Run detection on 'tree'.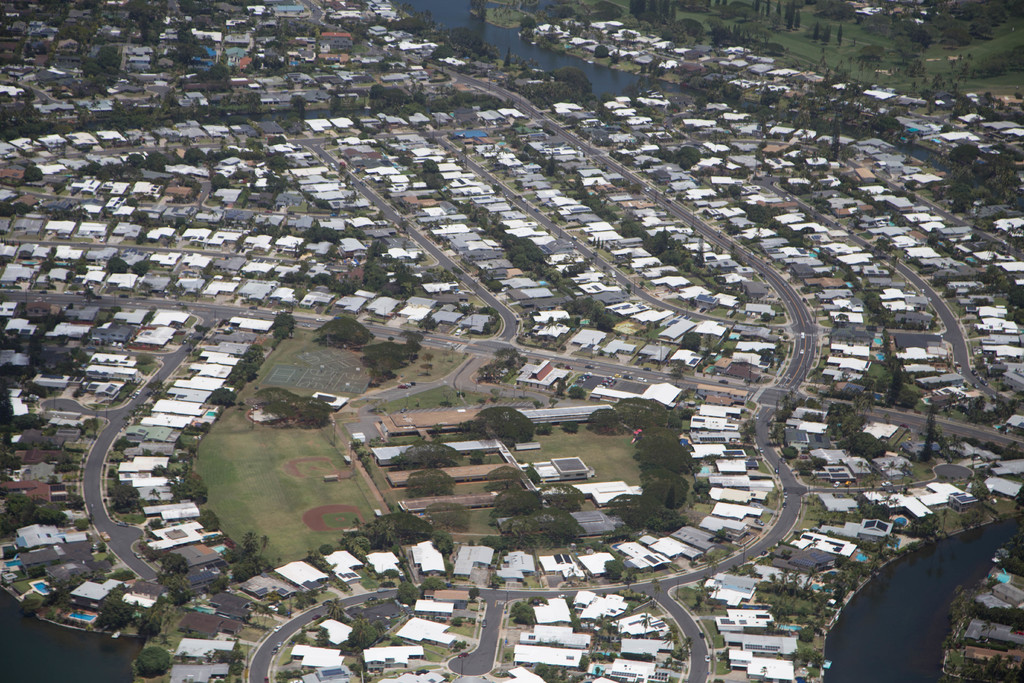
Result: select_region(484, 481, 538, 514).
